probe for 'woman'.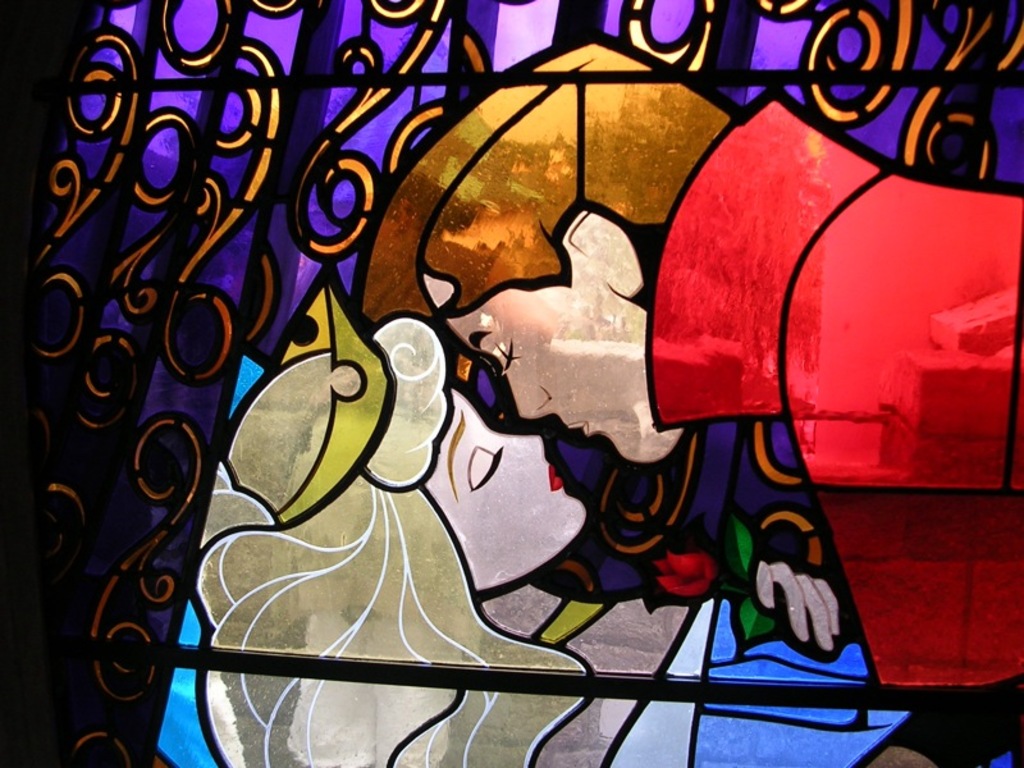
Probe result: 189 264 1023 767.
